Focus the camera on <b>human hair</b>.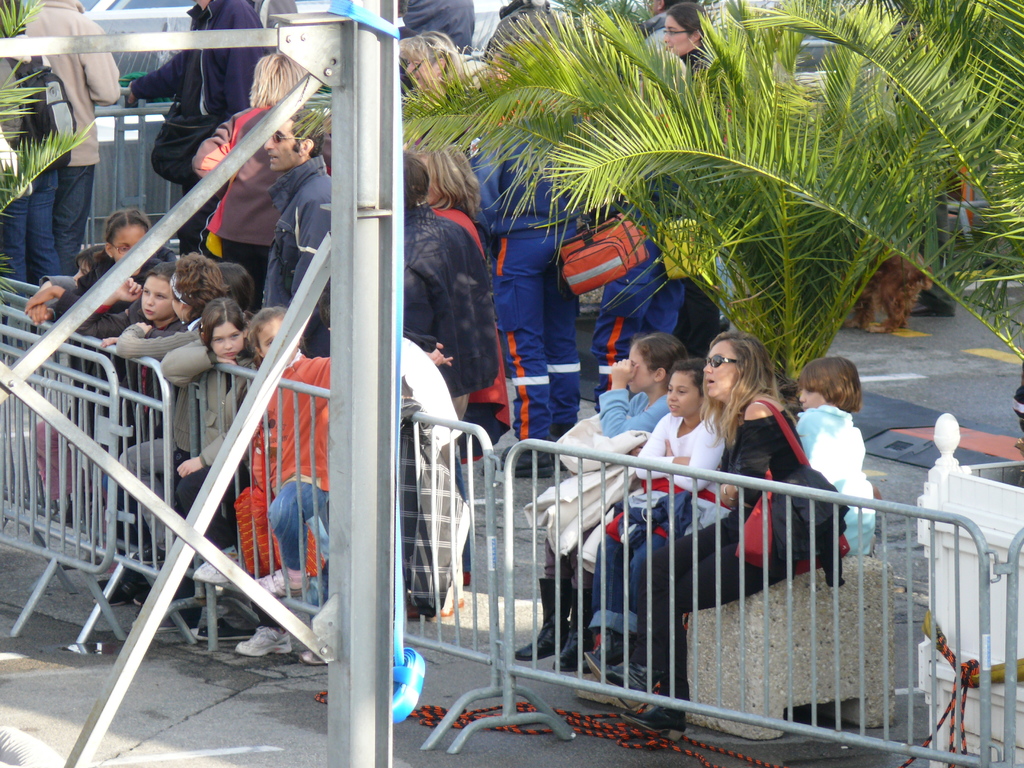
Focus region: 144, 262, 175, 284.
